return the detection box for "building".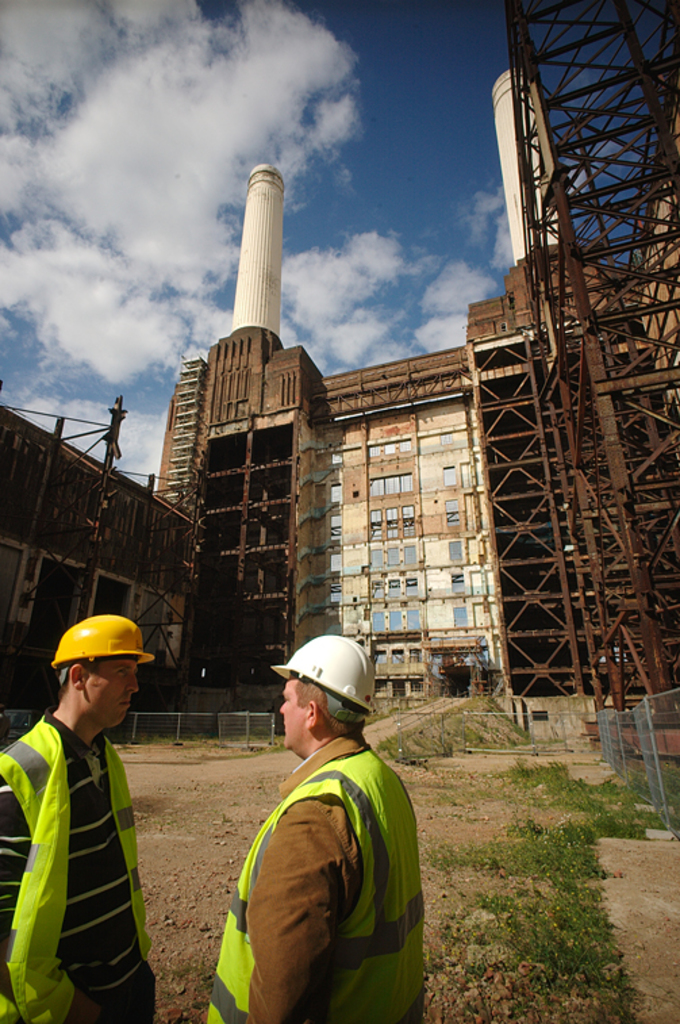
locate(0, 400, 195, 712).
